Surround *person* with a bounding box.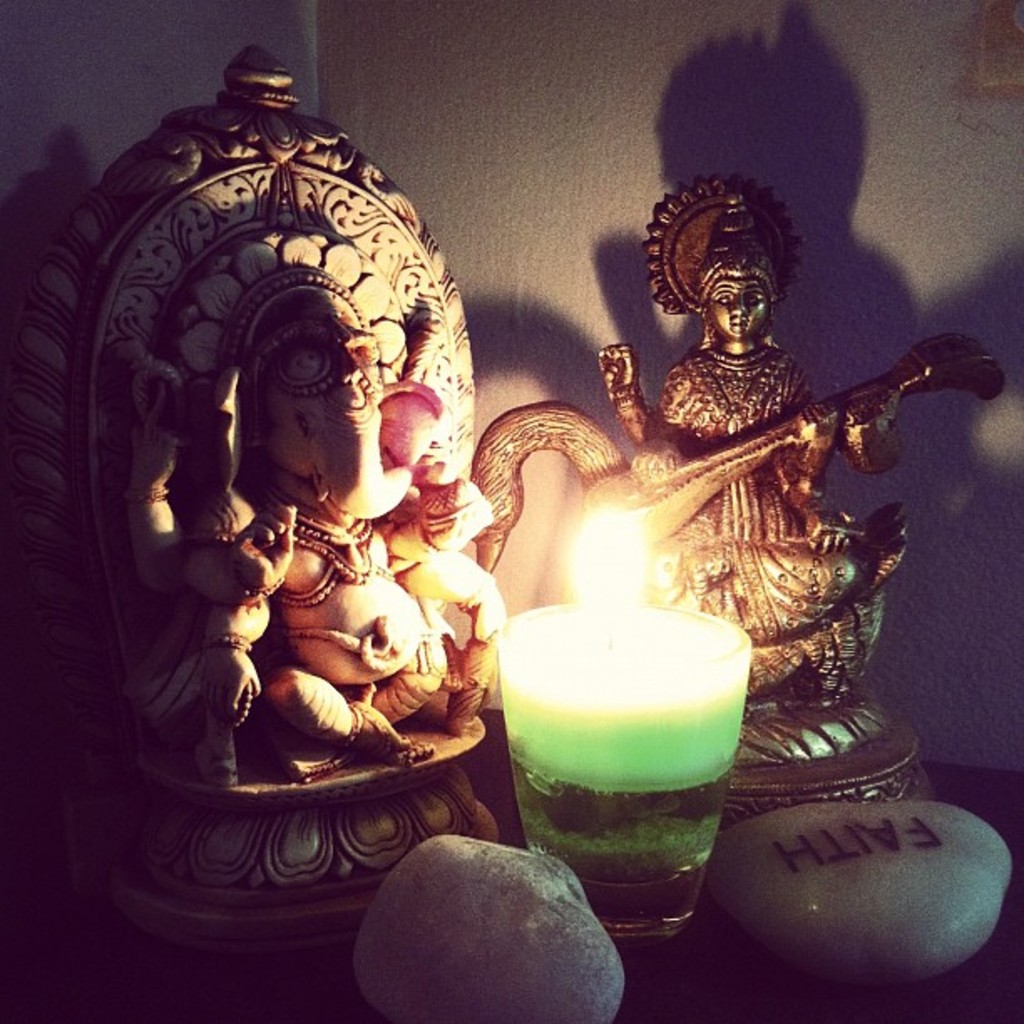
x1=549, y1=174, x2=954, y2=830.
